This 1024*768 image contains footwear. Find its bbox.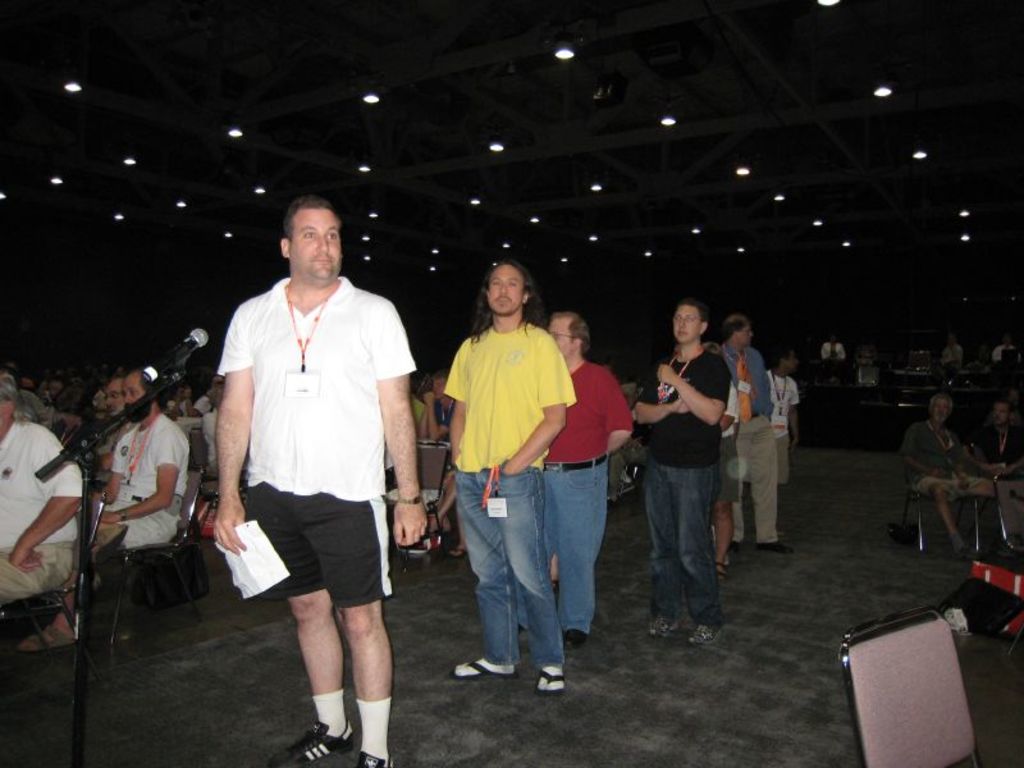
951,539,979,557.
